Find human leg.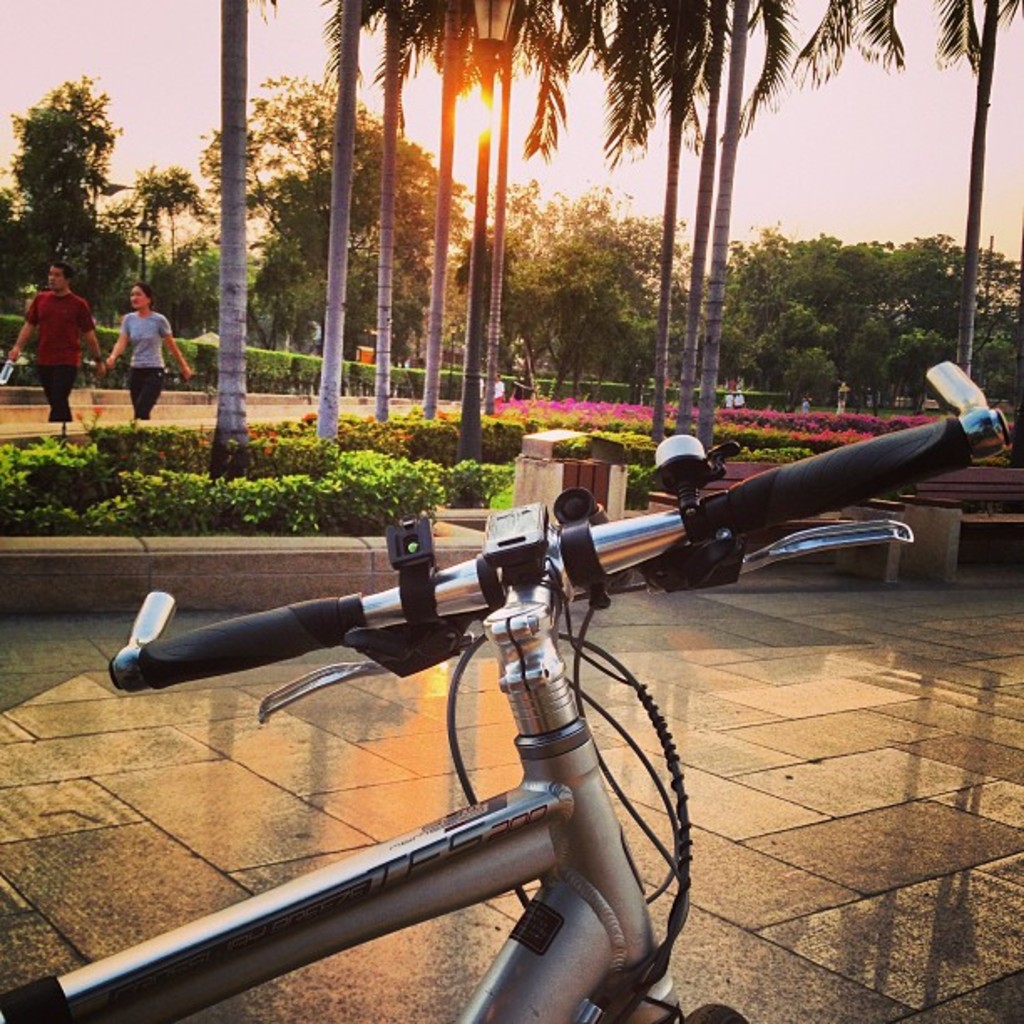
(left=30, top=356, right=75, bottom=423).
